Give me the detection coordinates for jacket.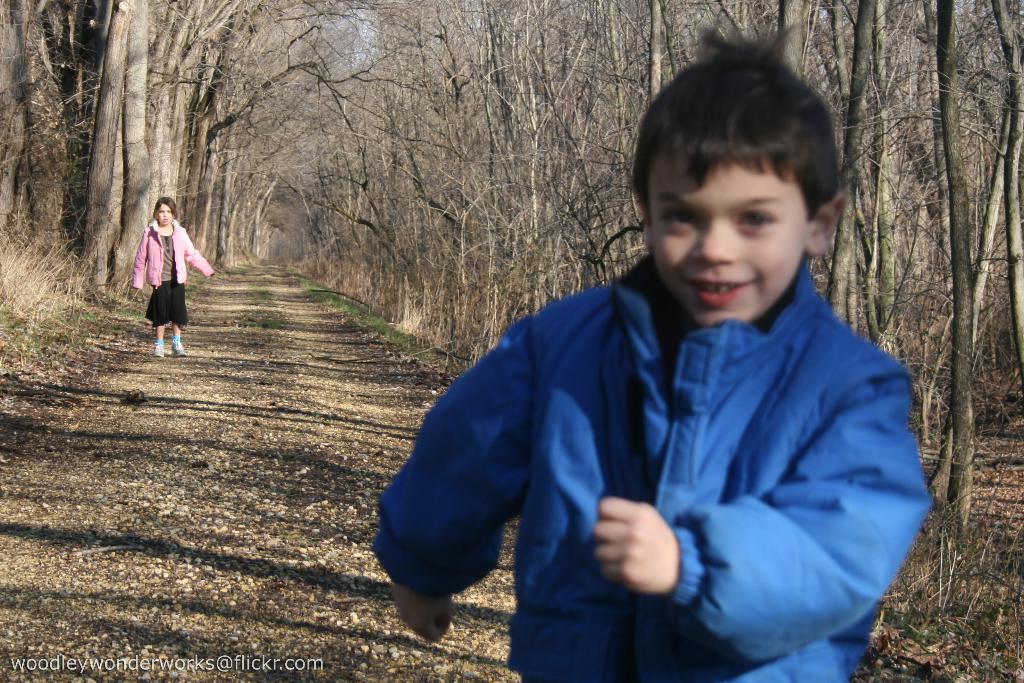
pyautogui.locateOnScreen(401, 185, 943, 682).
